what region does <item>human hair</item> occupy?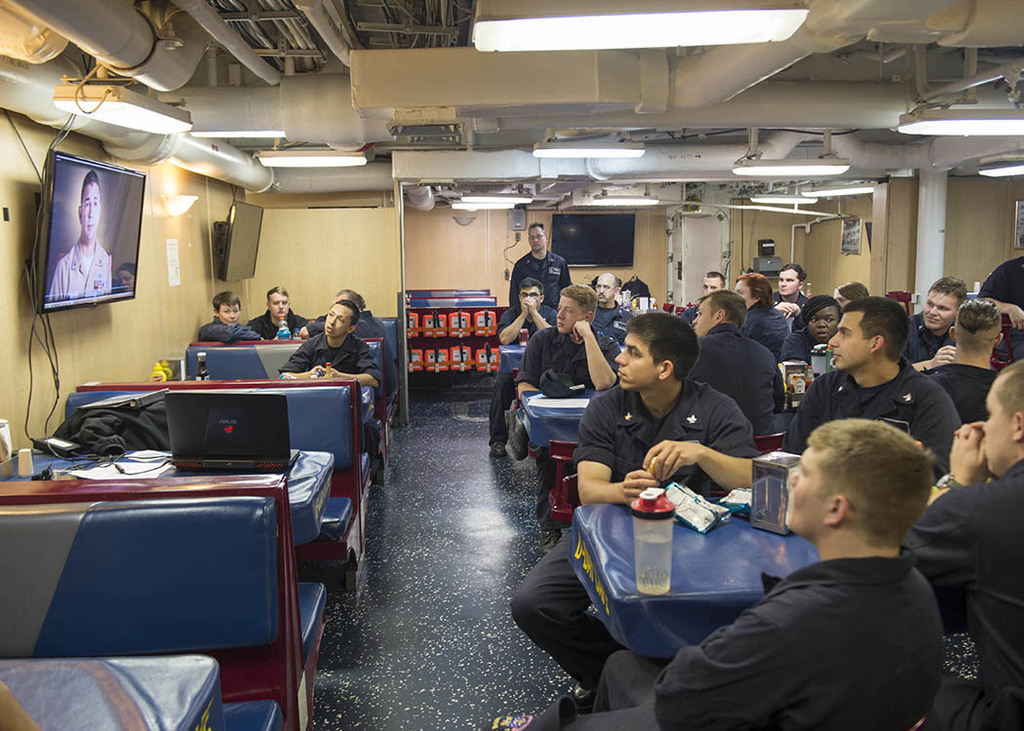
[left=334, top=289, right=364, bottom=313].
